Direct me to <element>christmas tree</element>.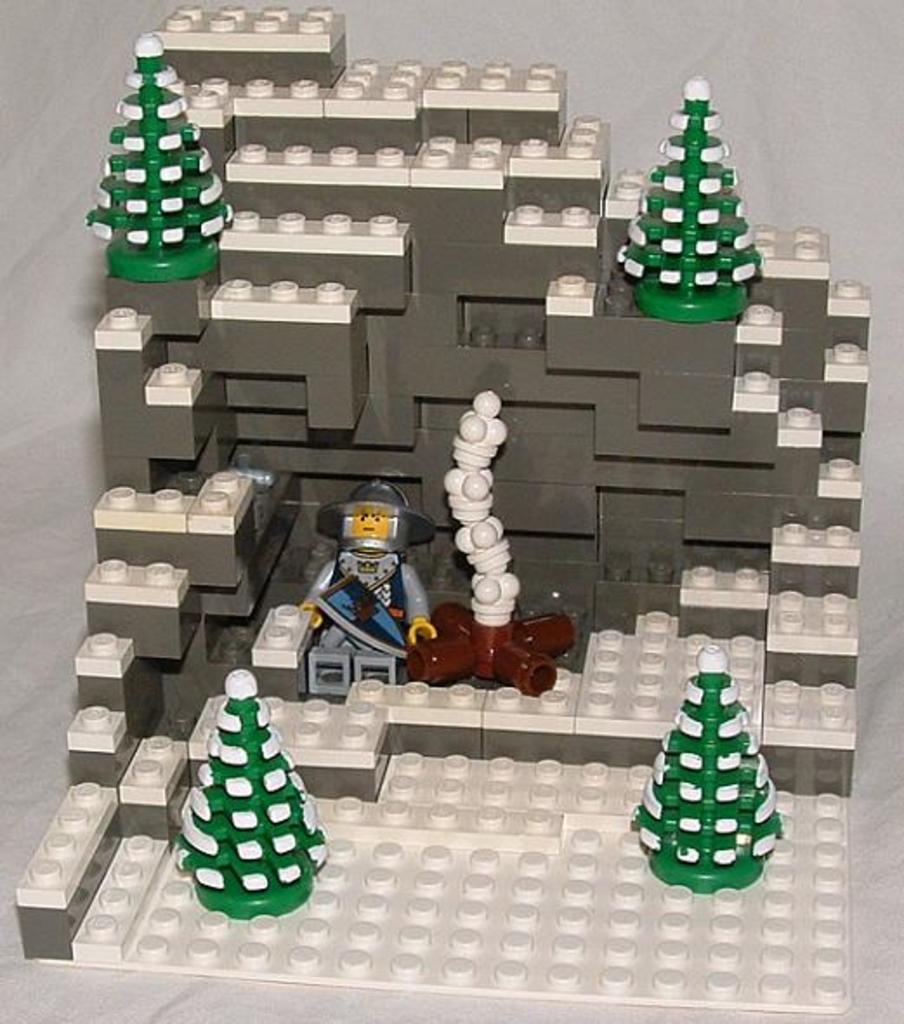
Direction: 88:31:241:292.
